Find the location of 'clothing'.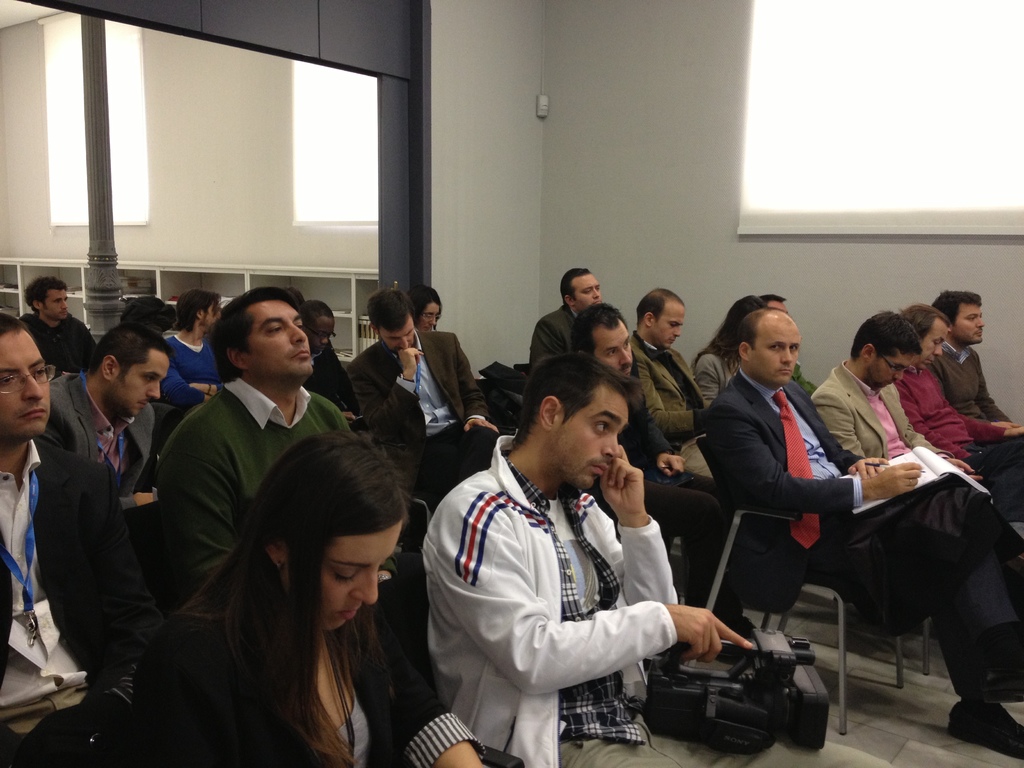
Location: x1=792, y1=368, x2=818, y2=401.
